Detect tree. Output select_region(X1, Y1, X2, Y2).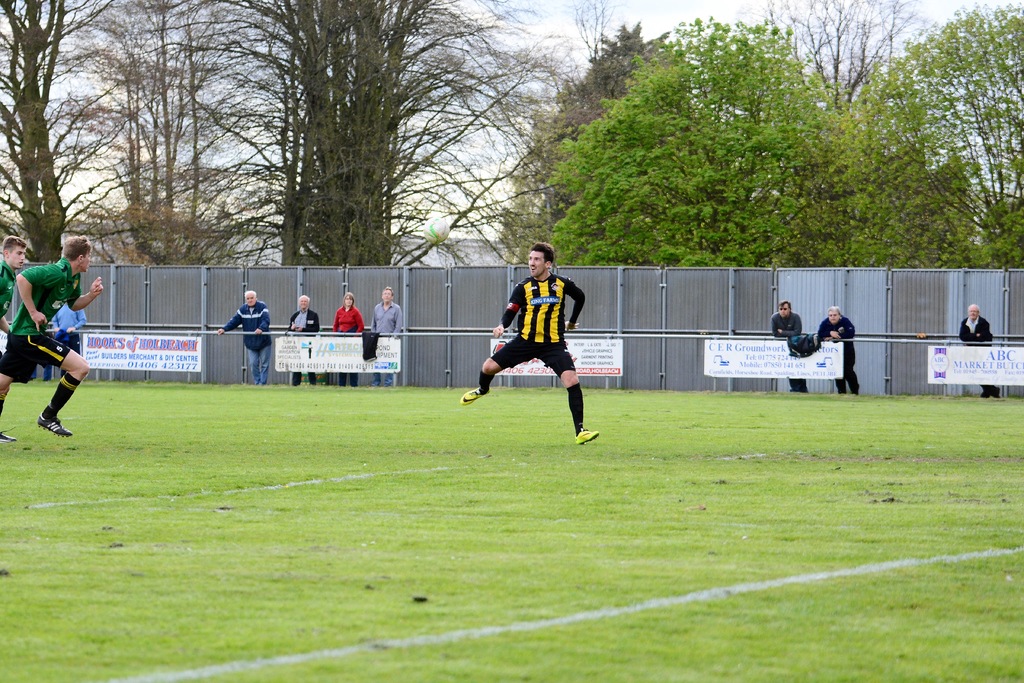
select_region(488, 10, 685, 257).
